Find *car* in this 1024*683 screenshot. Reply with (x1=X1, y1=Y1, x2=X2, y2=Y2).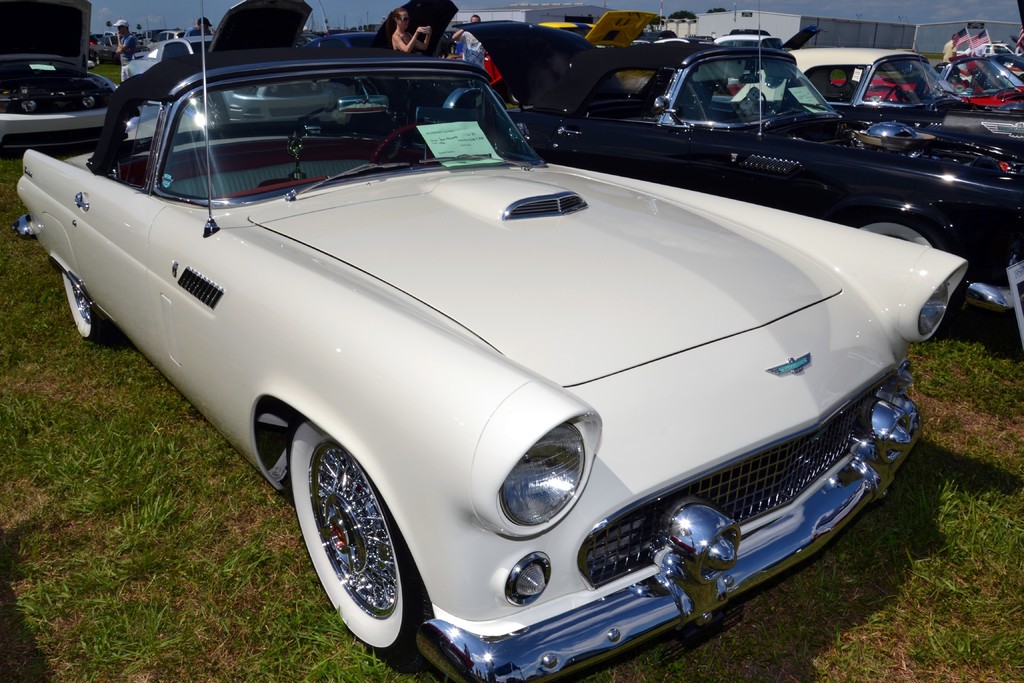
(x1=457, y1=24, x2=1023, y2=360).
